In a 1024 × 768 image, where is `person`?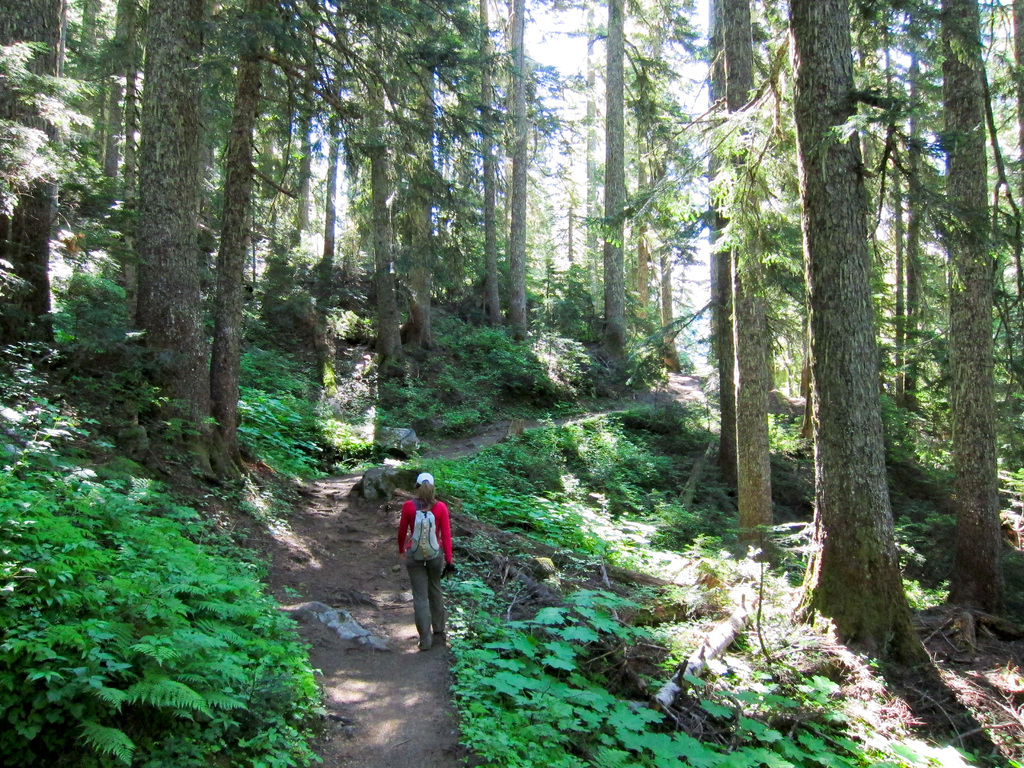
Rect(392, 463, 460, 649).
